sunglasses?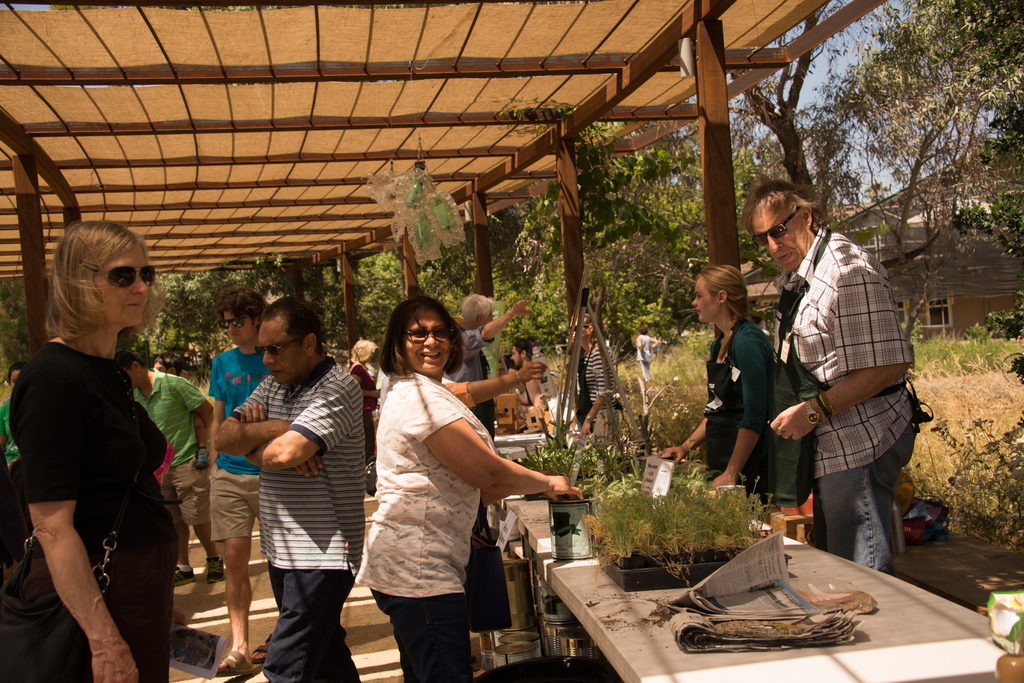
{"left": 253, "top": 339, "right": 300, "bottom": 358}
